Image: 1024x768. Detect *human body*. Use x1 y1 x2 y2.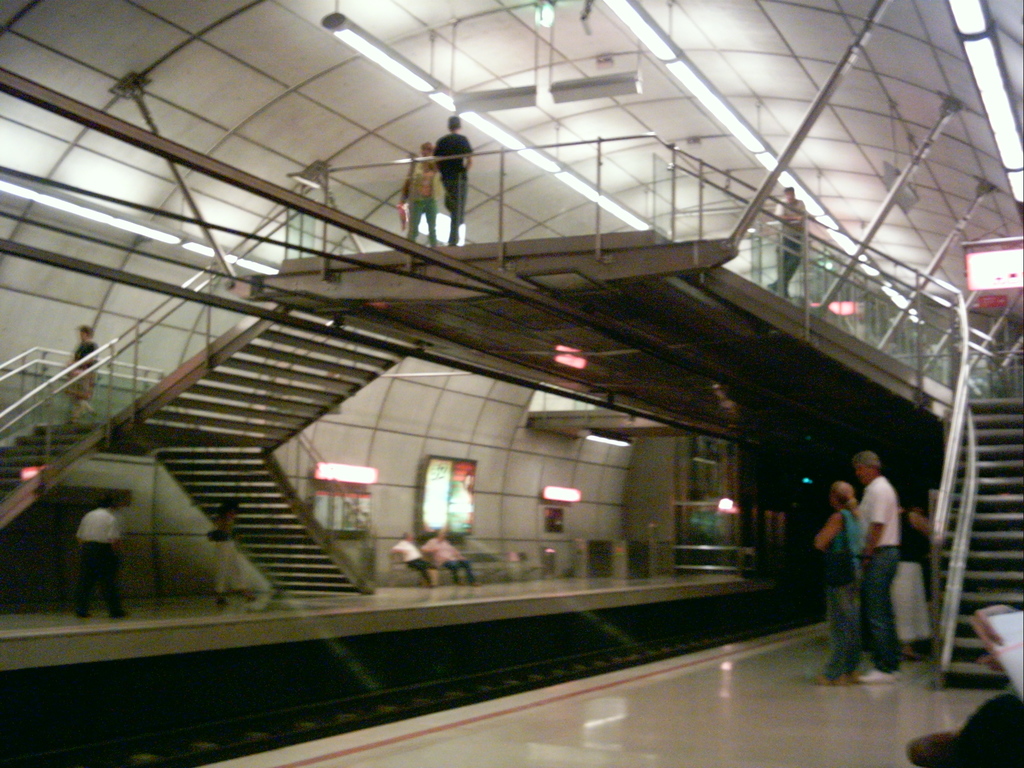
815 483 861 675.
